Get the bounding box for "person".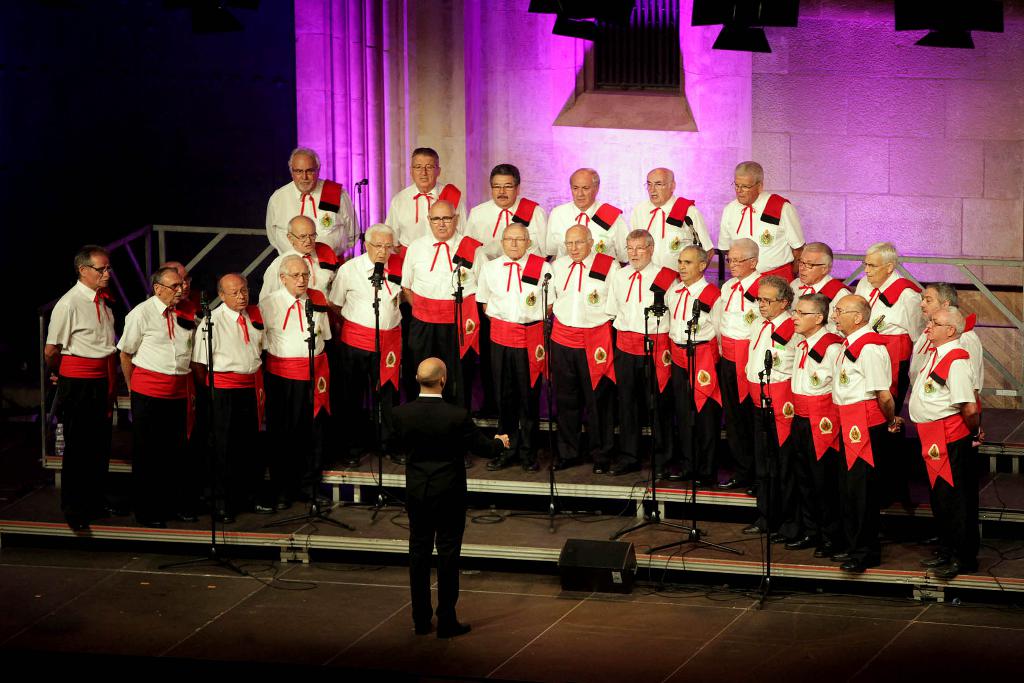
(831,317,888,568).
